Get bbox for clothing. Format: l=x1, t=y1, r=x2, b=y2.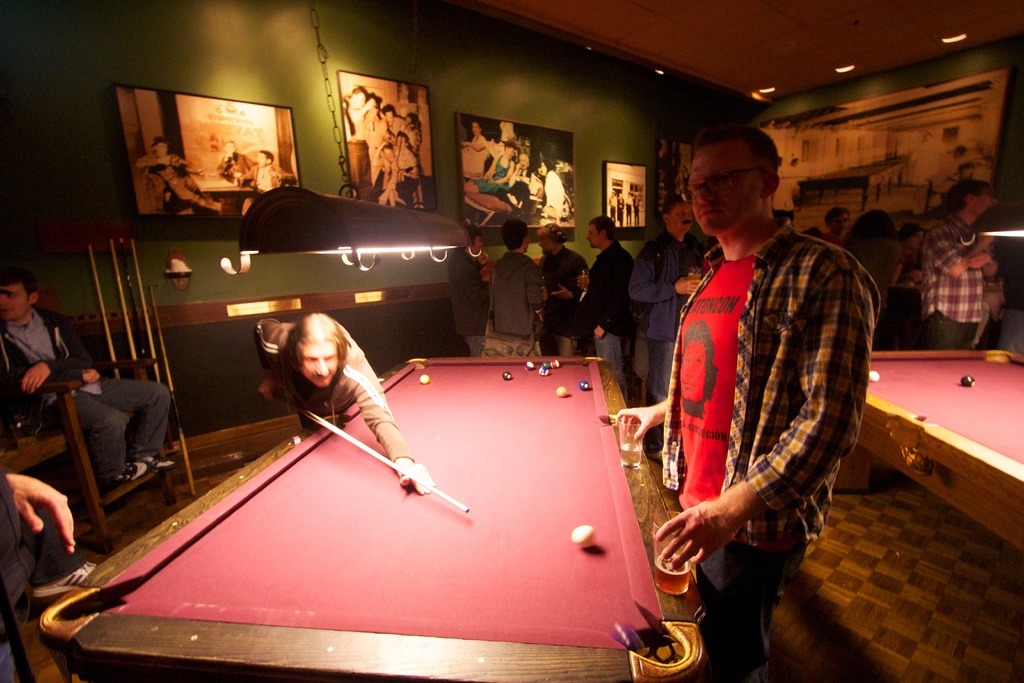
l=627, t=224, r=712, b=399.
